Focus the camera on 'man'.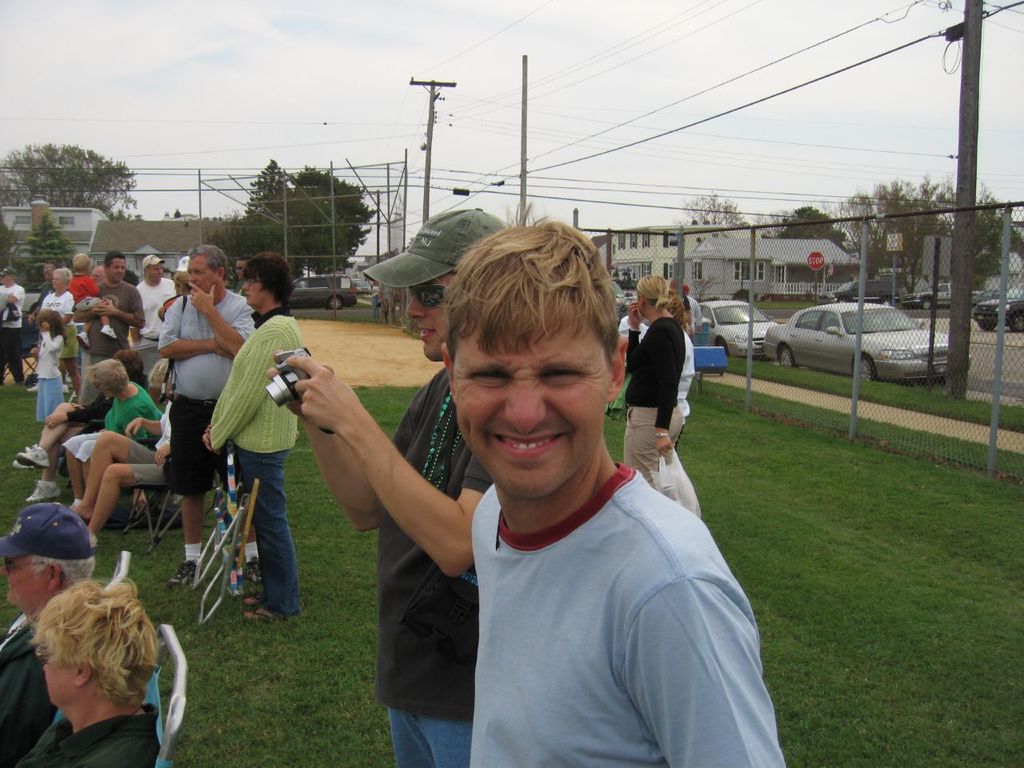
Focus region: 161, 247, 266, 586.
